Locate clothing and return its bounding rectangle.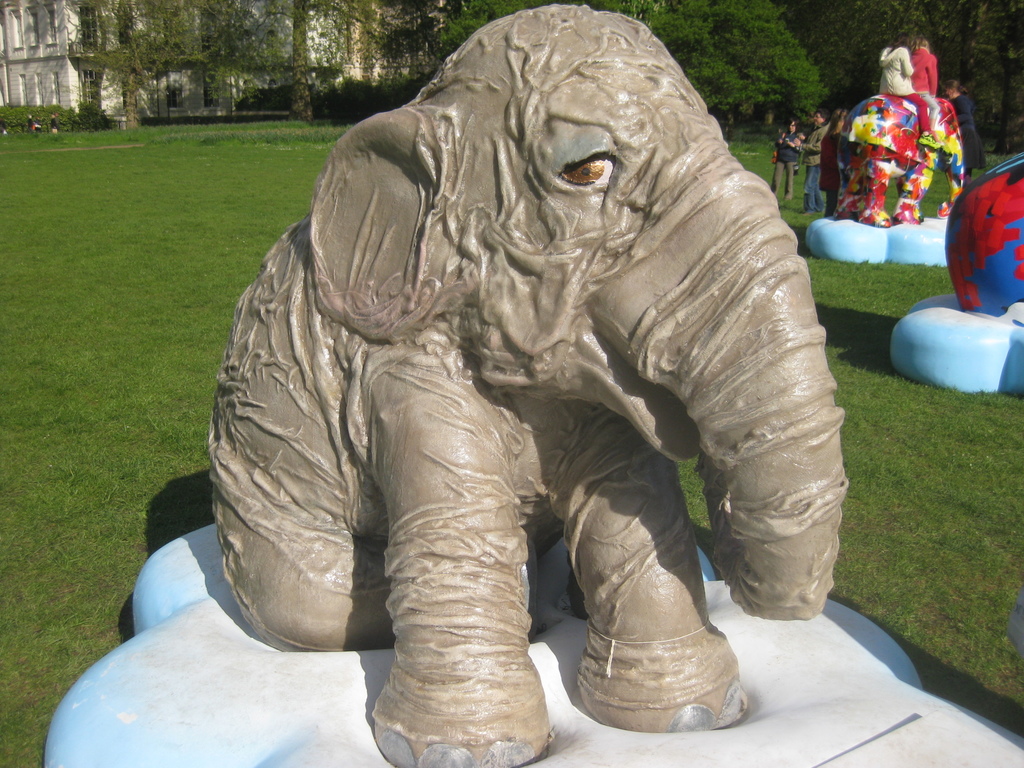
[x1=879, y1=49, x2=931, y2=131].
